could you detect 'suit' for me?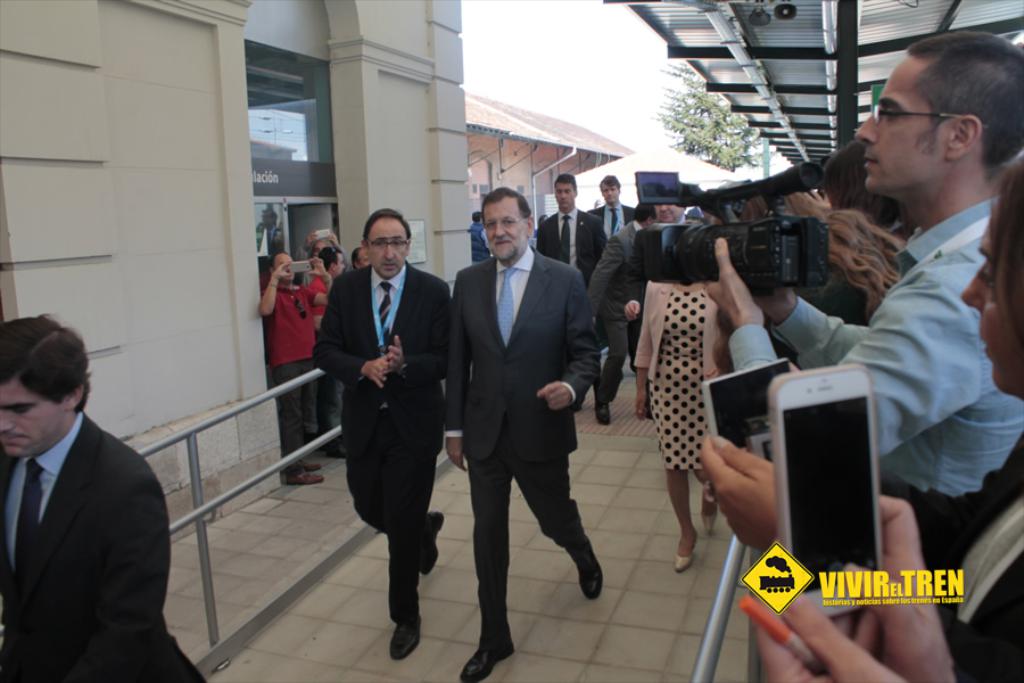
Detection result: 0/411/208/682.
